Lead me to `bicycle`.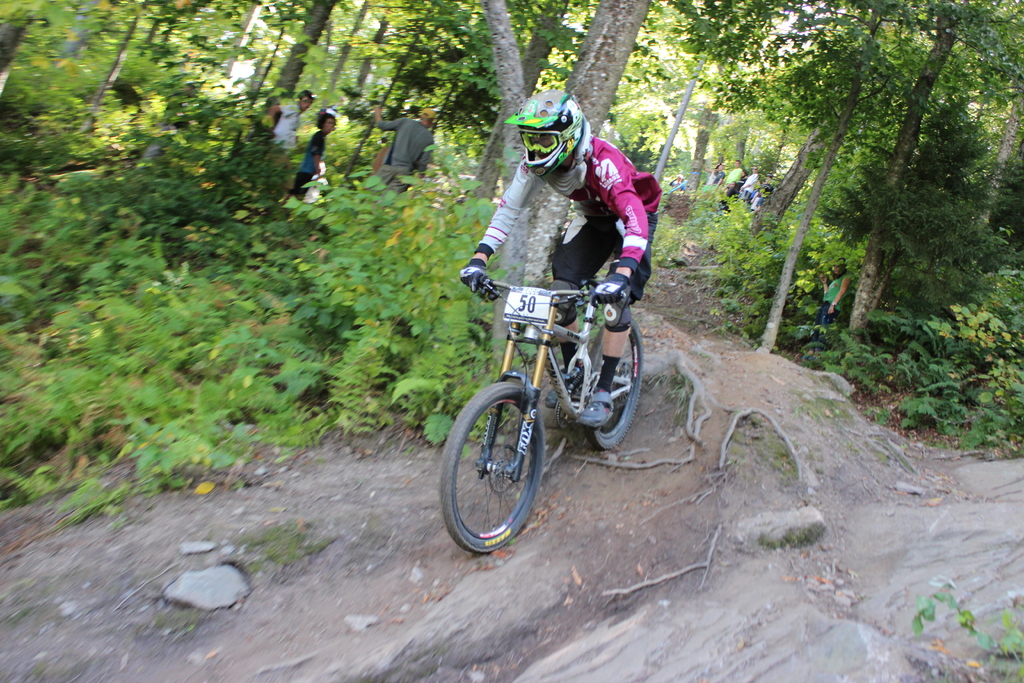
Lead to <region>433, 270, 641, 552</region>.
